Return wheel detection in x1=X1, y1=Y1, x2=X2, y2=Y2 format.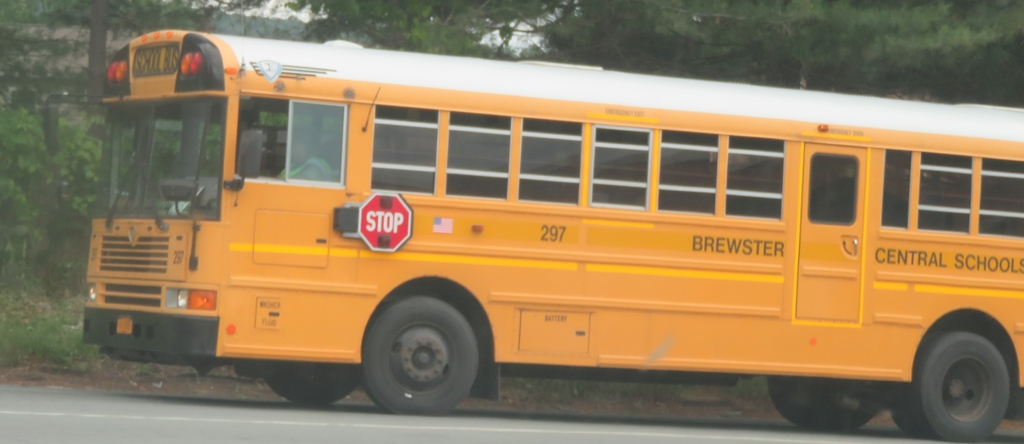
x1=266, y1=370, x2=357, y2=409.
